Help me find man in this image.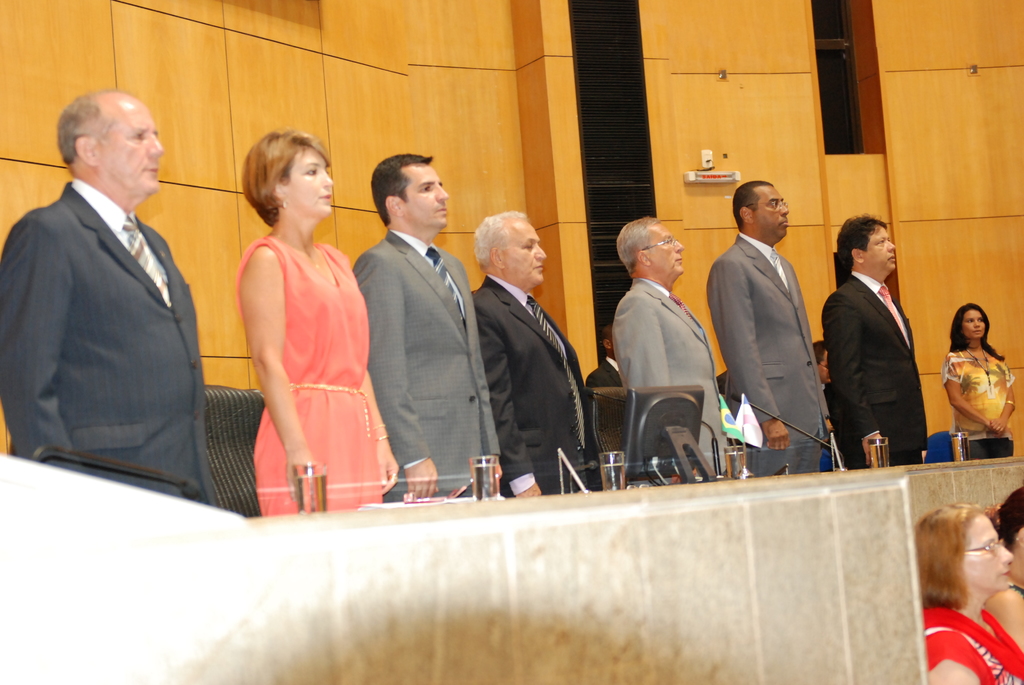
Found it: region(819, 214, 929, 473).
